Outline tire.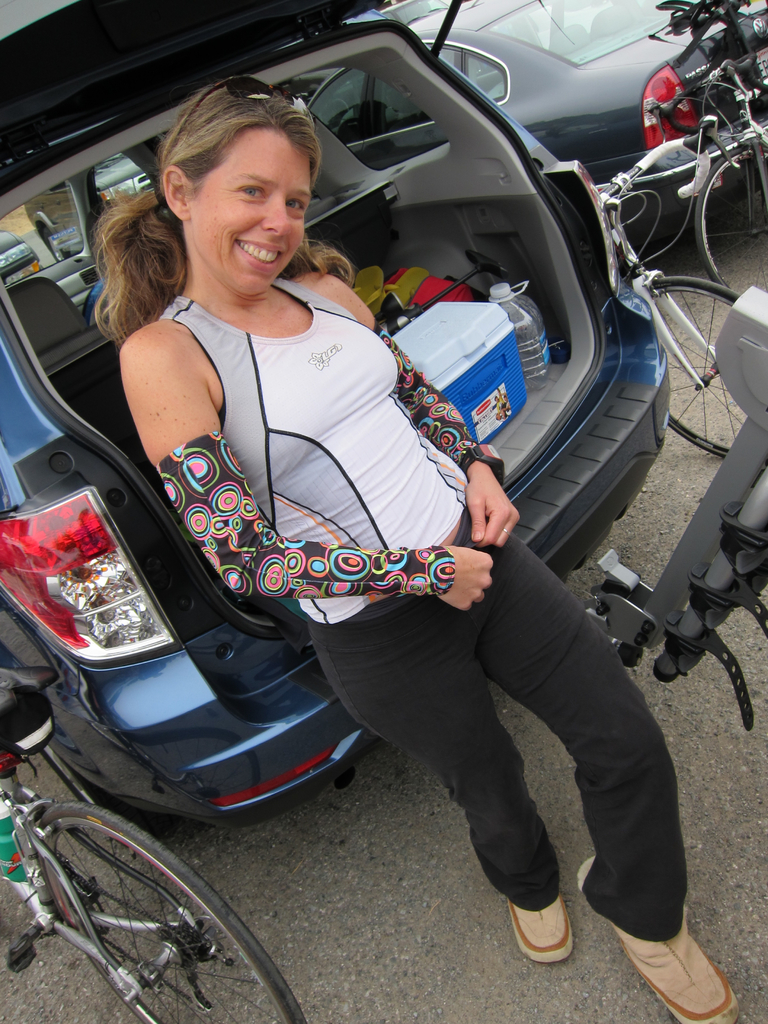
Outline: (x1=663, y1=268, x2=763, y2=466).
